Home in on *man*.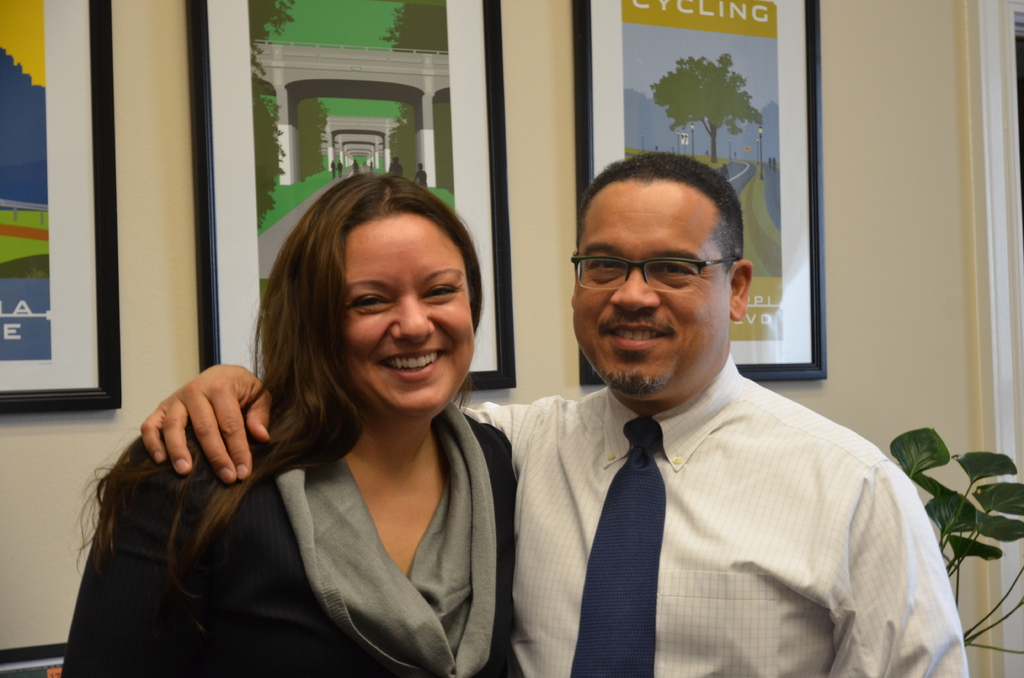
Homed in at (x1=138, y1=152, x2=968, y2=677).
